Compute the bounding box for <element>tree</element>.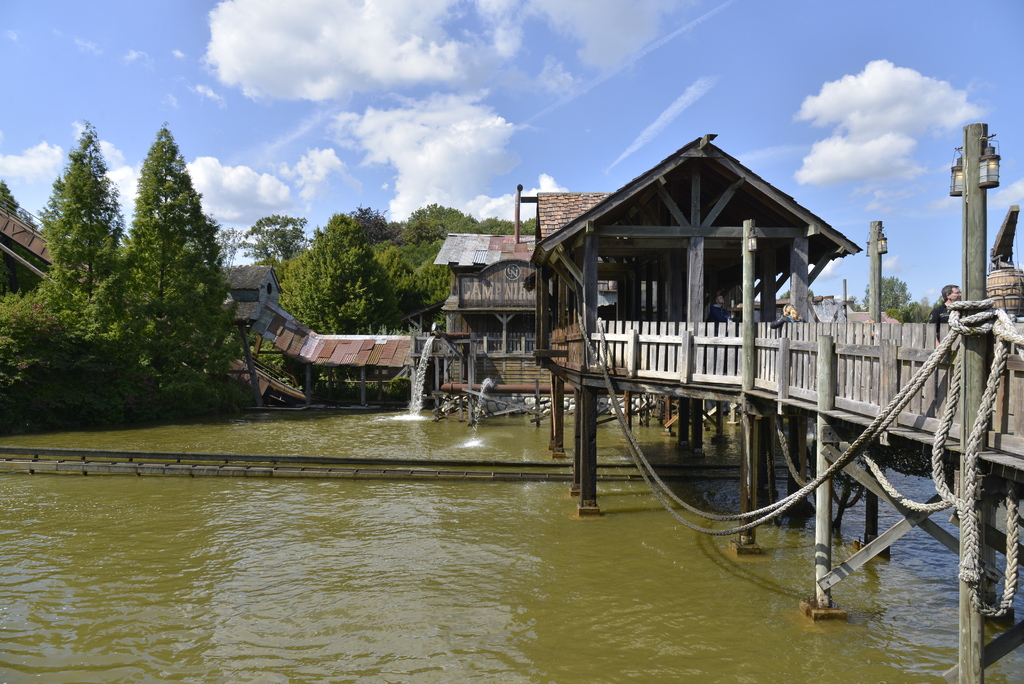
[x1=40, y1=120, x2=128, y2=336].
